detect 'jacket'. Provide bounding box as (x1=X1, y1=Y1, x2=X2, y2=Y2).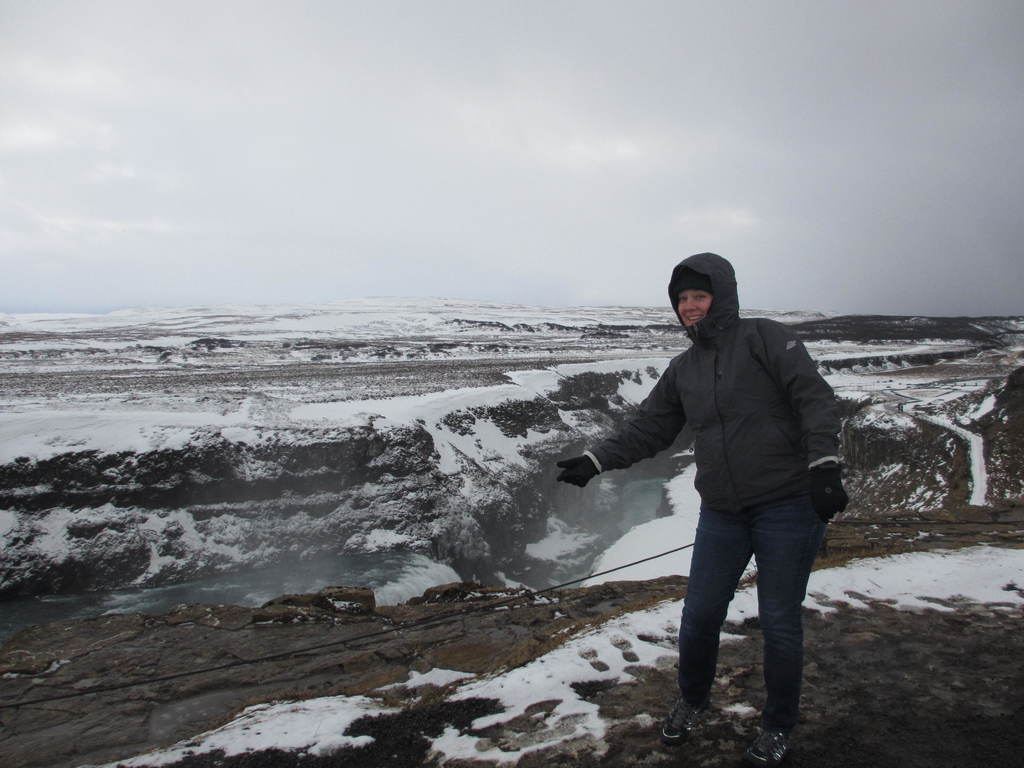
(x1=584, y1=254, x2=845, y2=507).
